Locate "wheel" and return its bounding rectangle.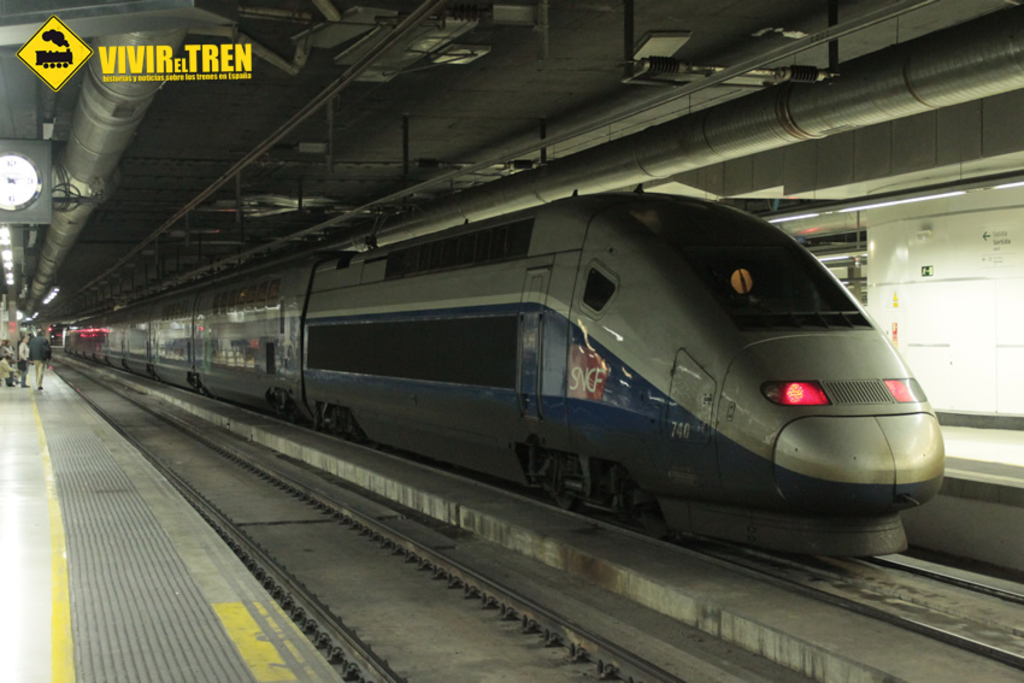
pyautogui.locateOnScreen(322, 408, 351, 437).
